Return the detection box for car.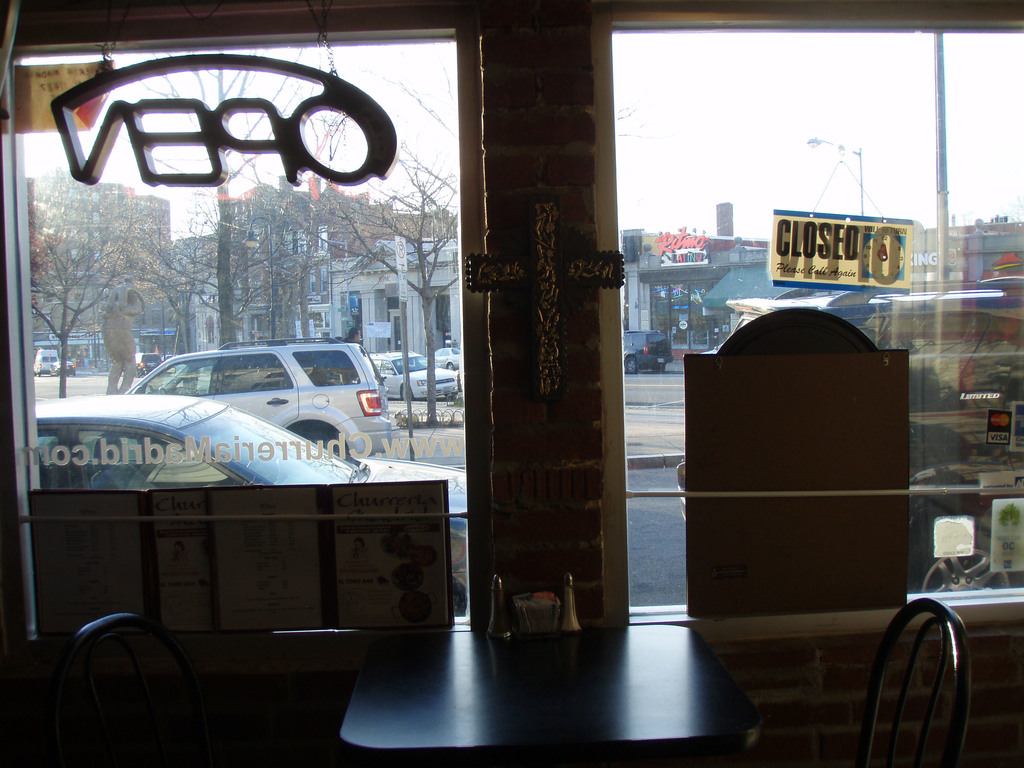
box=[122, 352, 161, 377].
